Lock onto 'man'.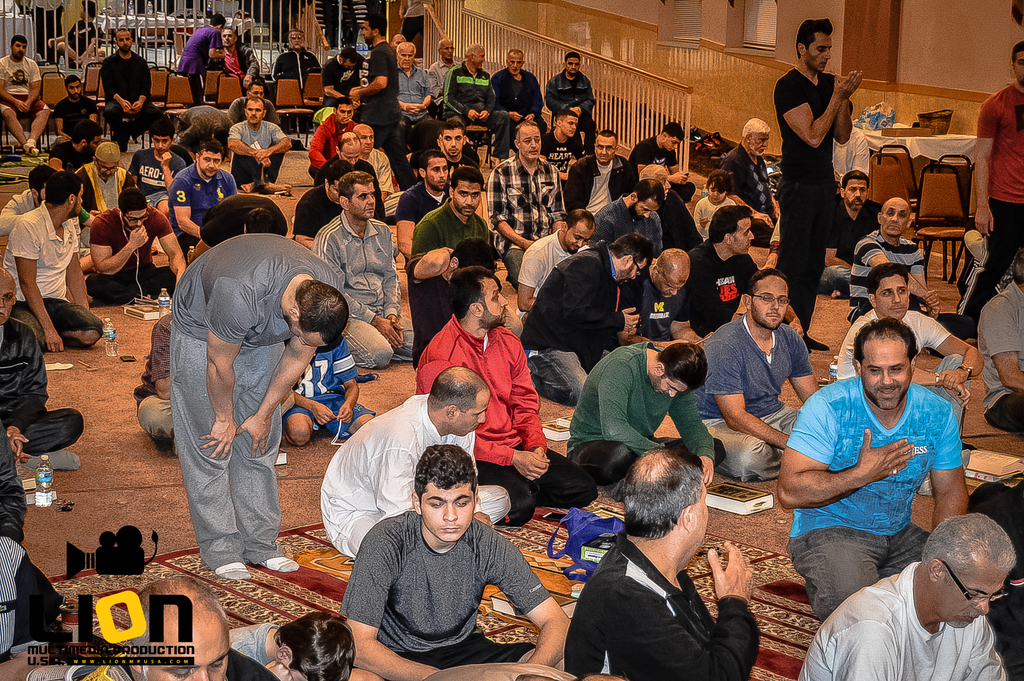
Locked: region(168, 234, 341, 583).
